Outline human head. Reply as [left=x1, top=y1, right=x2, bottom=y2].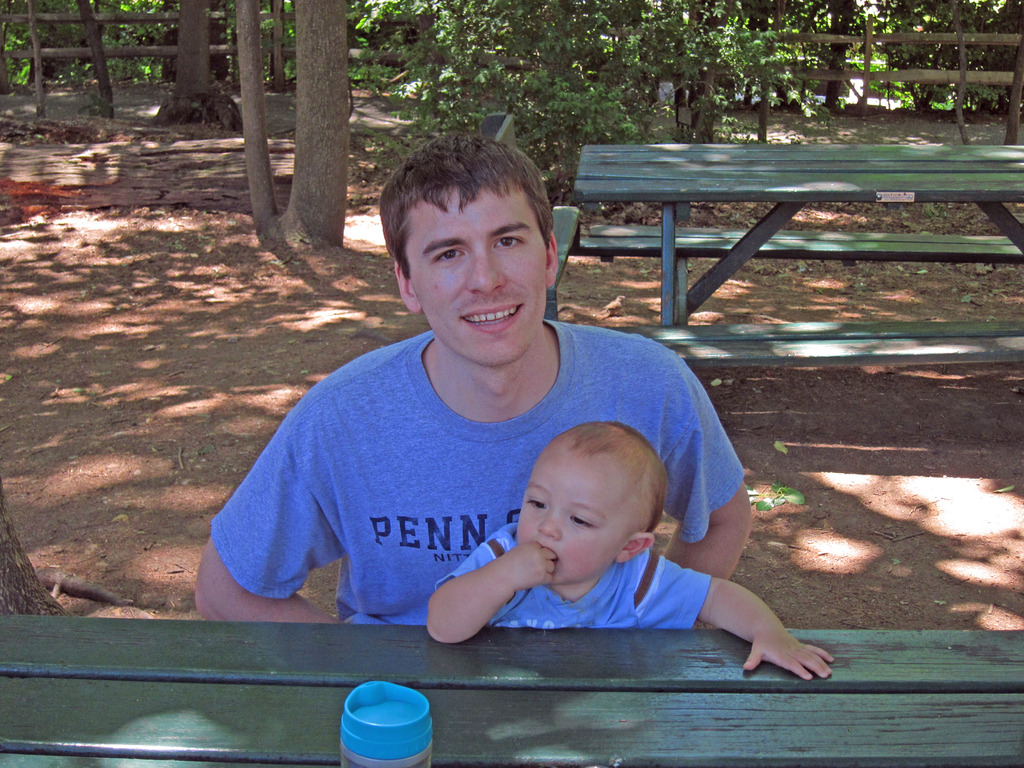
[left=510, top=421, right=666, bottom=585].
